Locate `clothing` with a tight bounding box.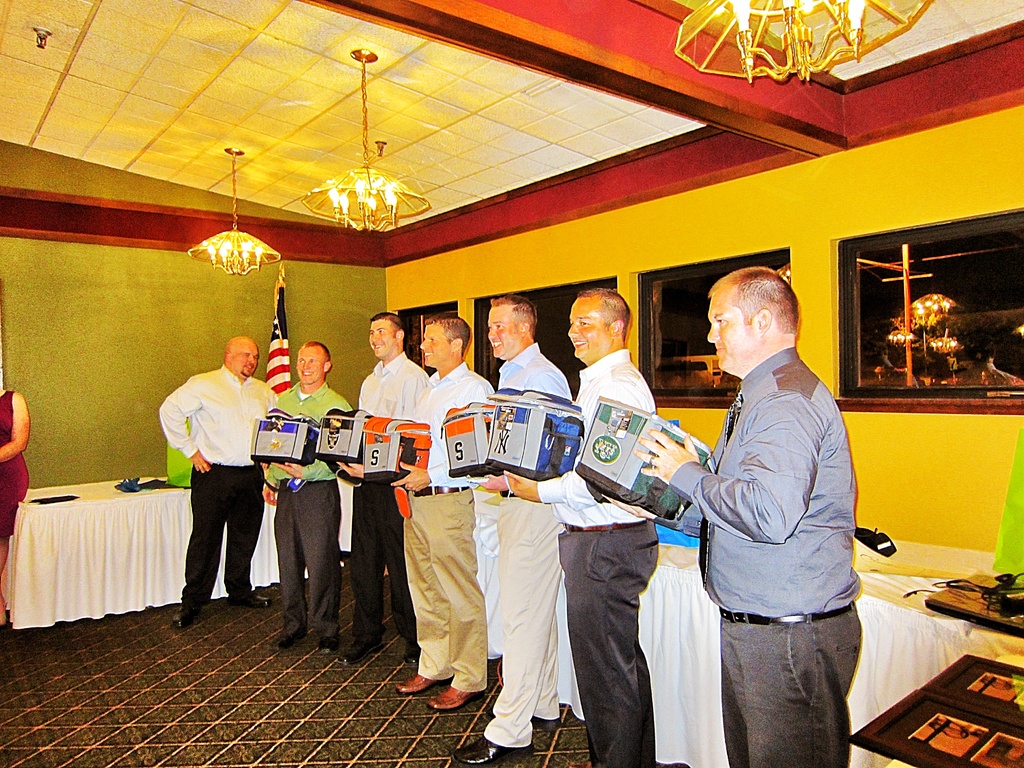
bbox(269, 378, 365, 643).
